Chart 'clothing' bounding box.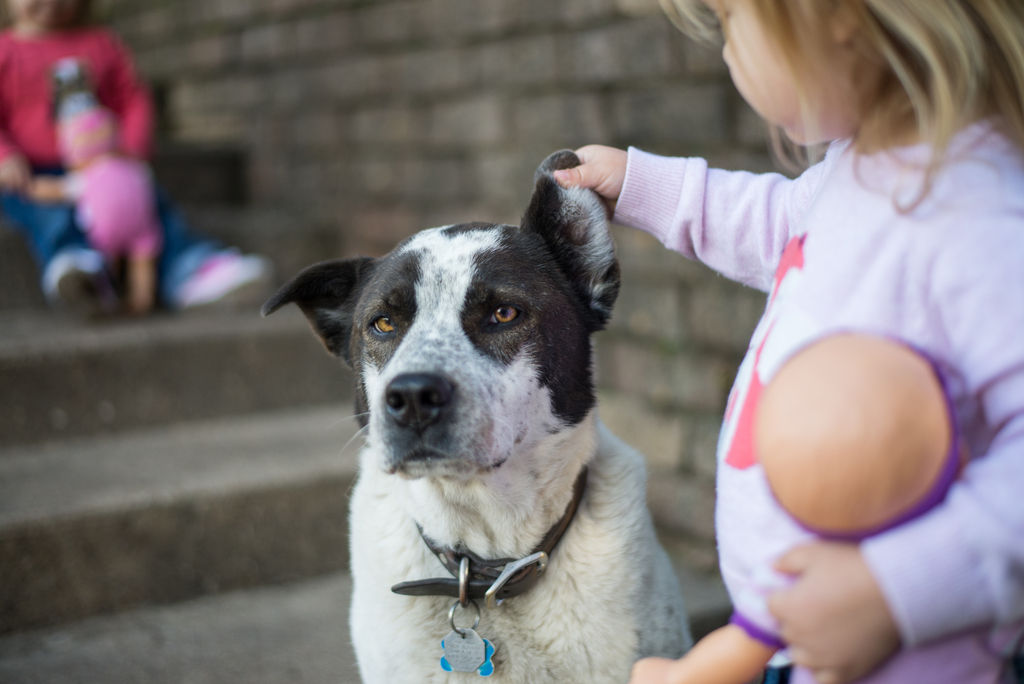
Charted: (0, 167, 230, 305).
